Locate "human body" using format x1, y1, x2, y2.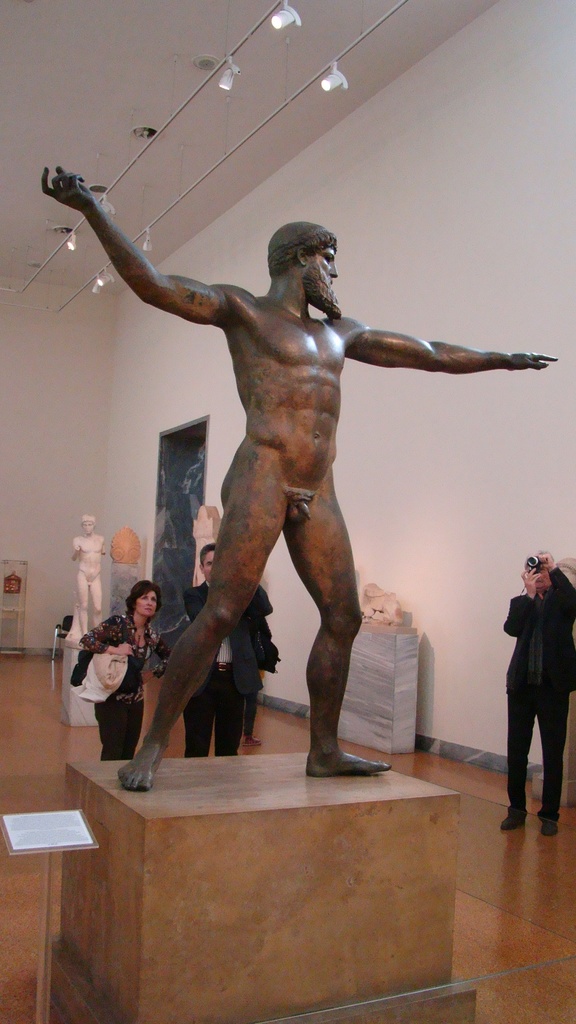
77, 581, 163, 767.
